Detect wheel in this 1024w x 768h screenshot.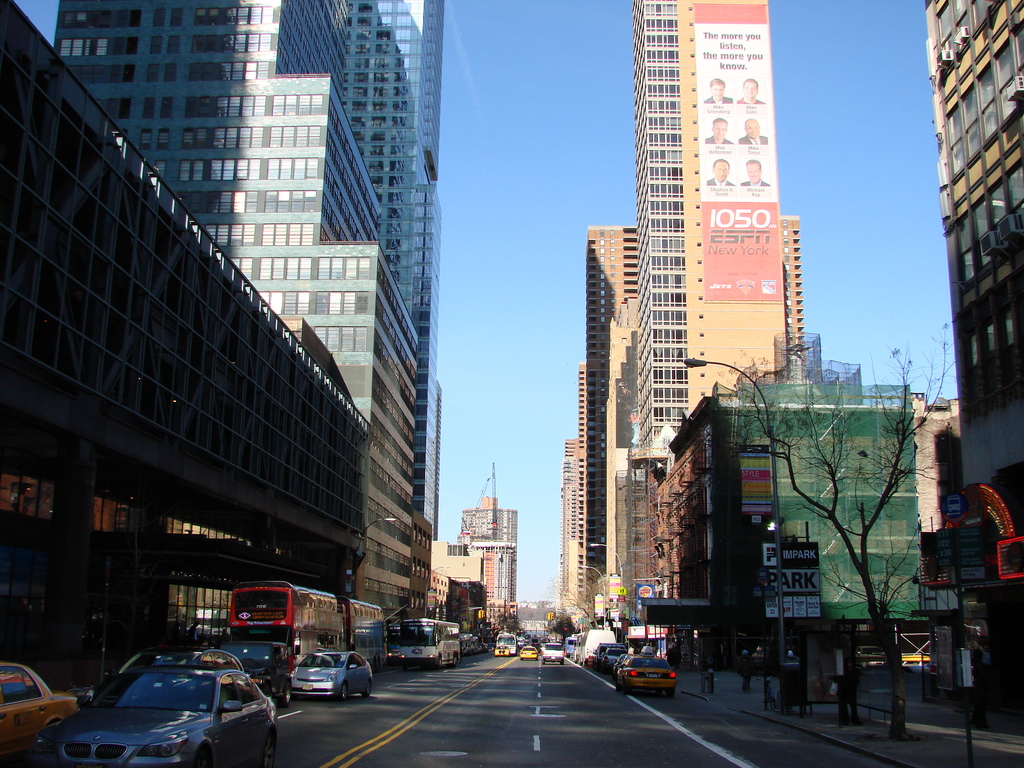
Detection: [260, 733, 279, 767].
